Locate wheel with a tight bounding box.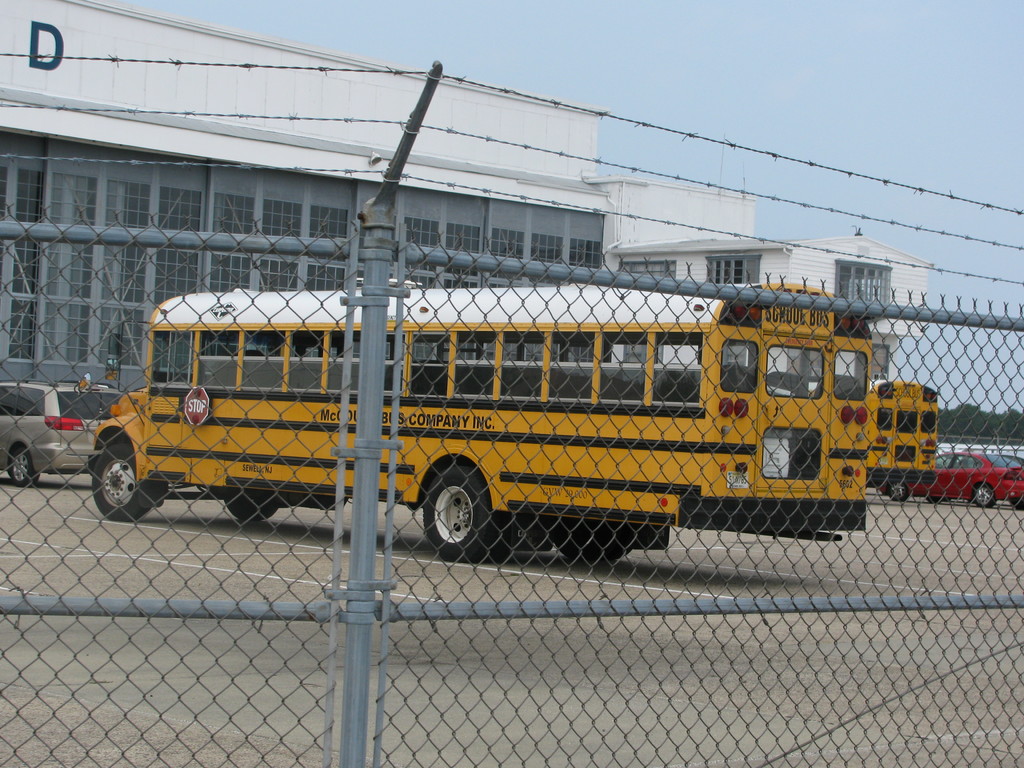
(890,479,906,500).
